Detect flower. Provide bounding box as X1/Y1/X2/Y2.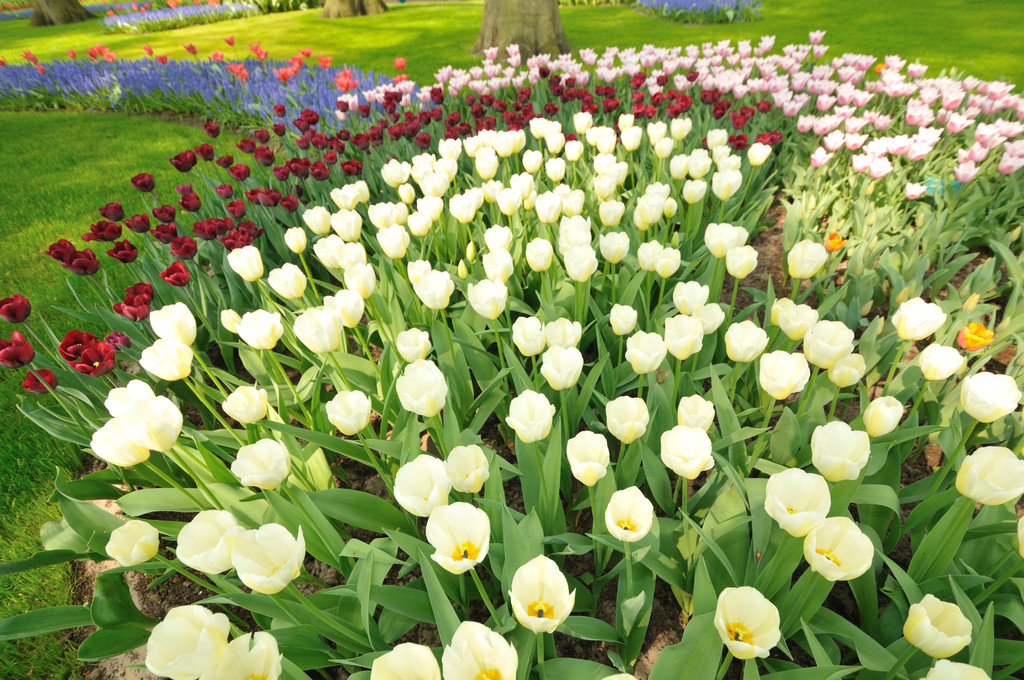
223/386/267/425.
